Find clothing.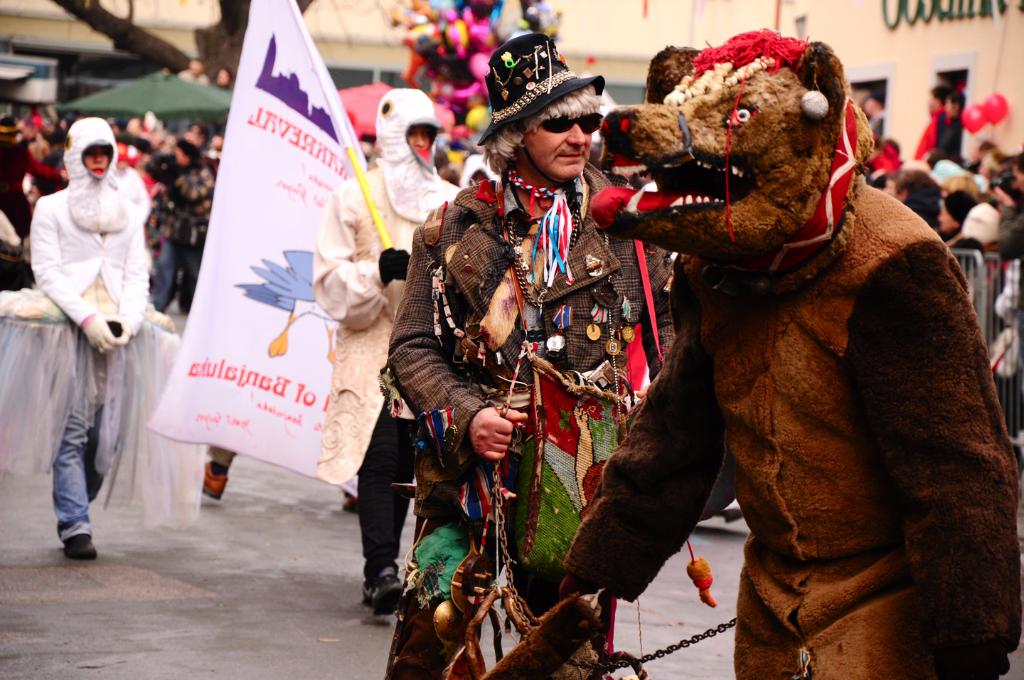
930,115,946,148.
